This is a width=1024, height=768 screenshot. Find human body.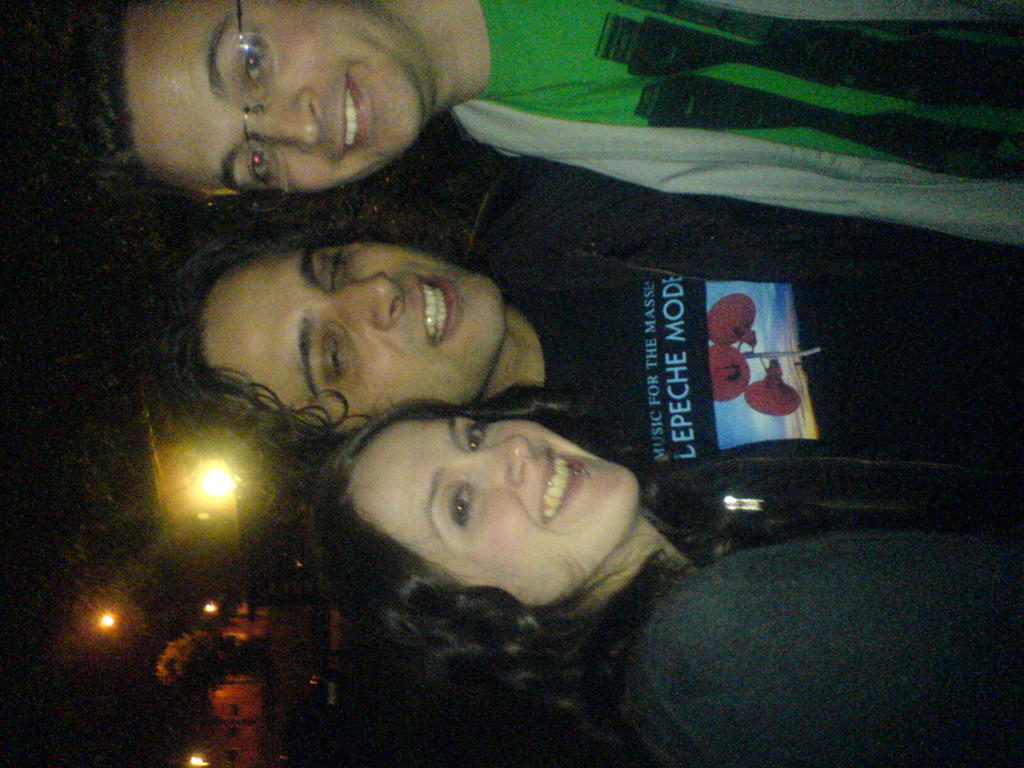
Bounding box: (left=149, top=156, right=1017, bottom=476).
